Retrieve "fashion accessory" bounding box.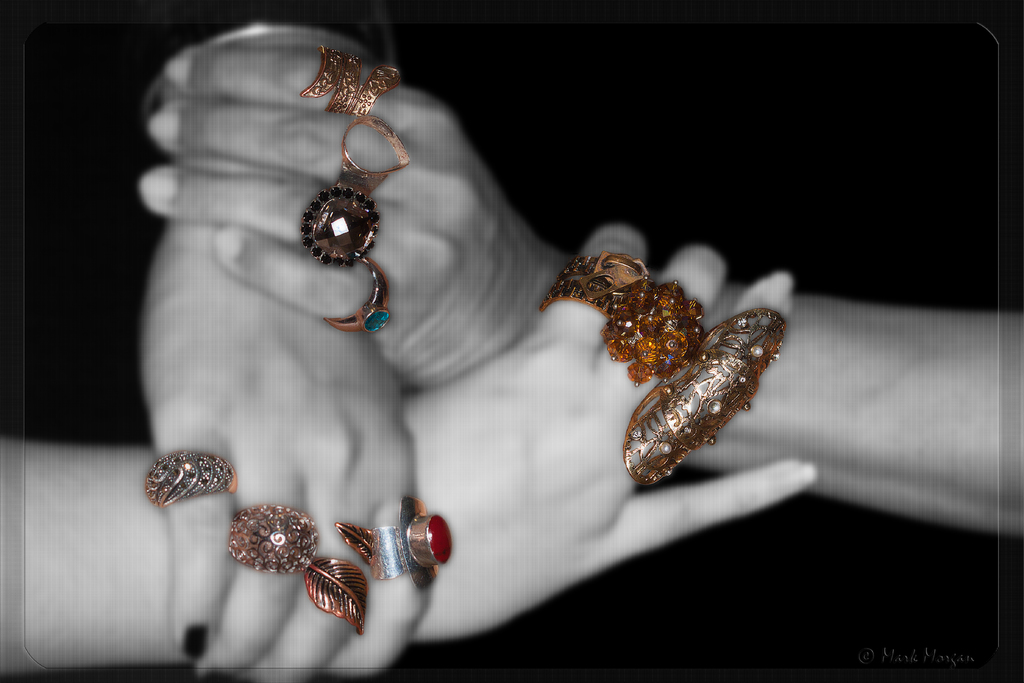
Bounding box: {"left": 378, "top": 493, "right": 457, "bottom": 588}.
